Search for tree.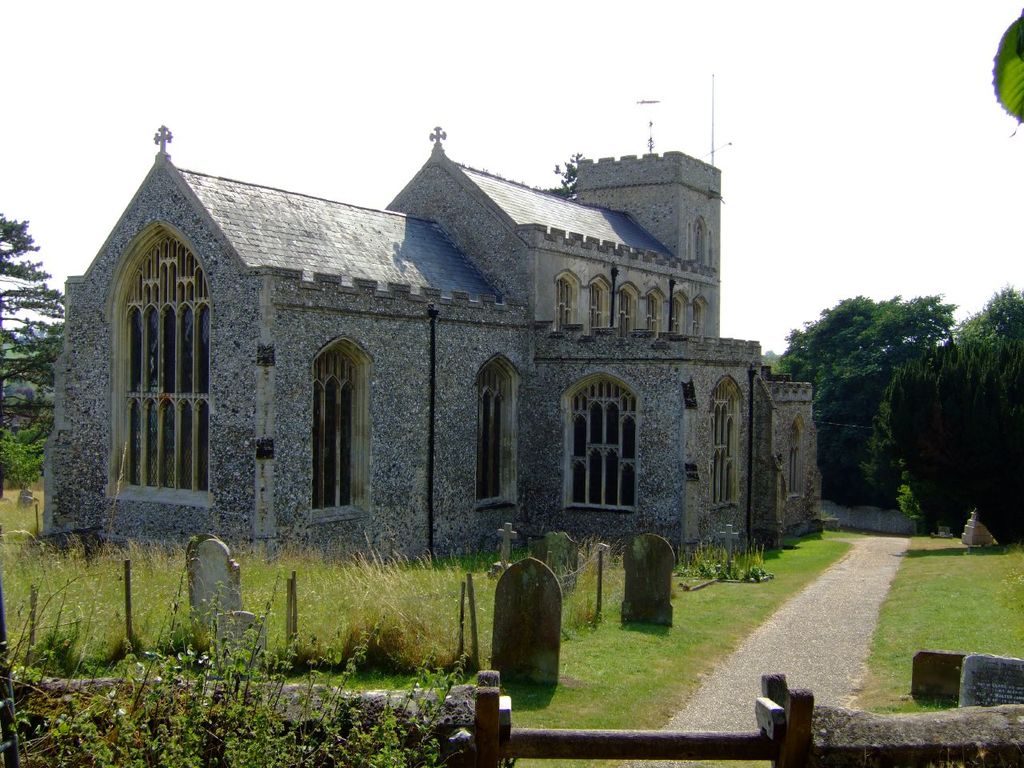
Found at (880,320,970,538).
